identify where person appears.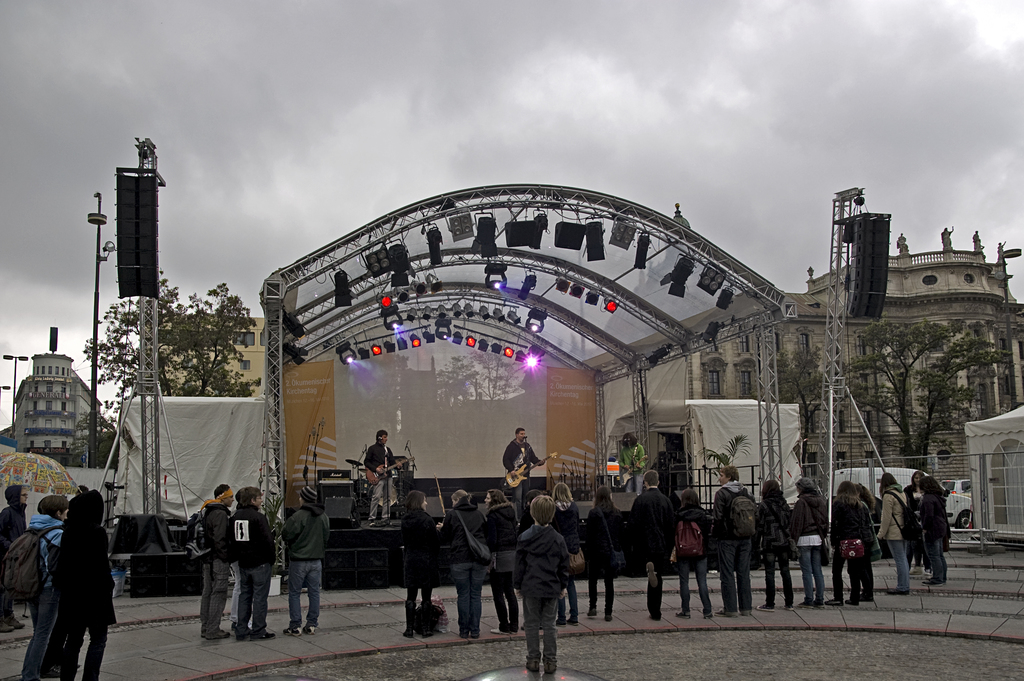
Appears at l=220, t=482, r=283, b=641.
